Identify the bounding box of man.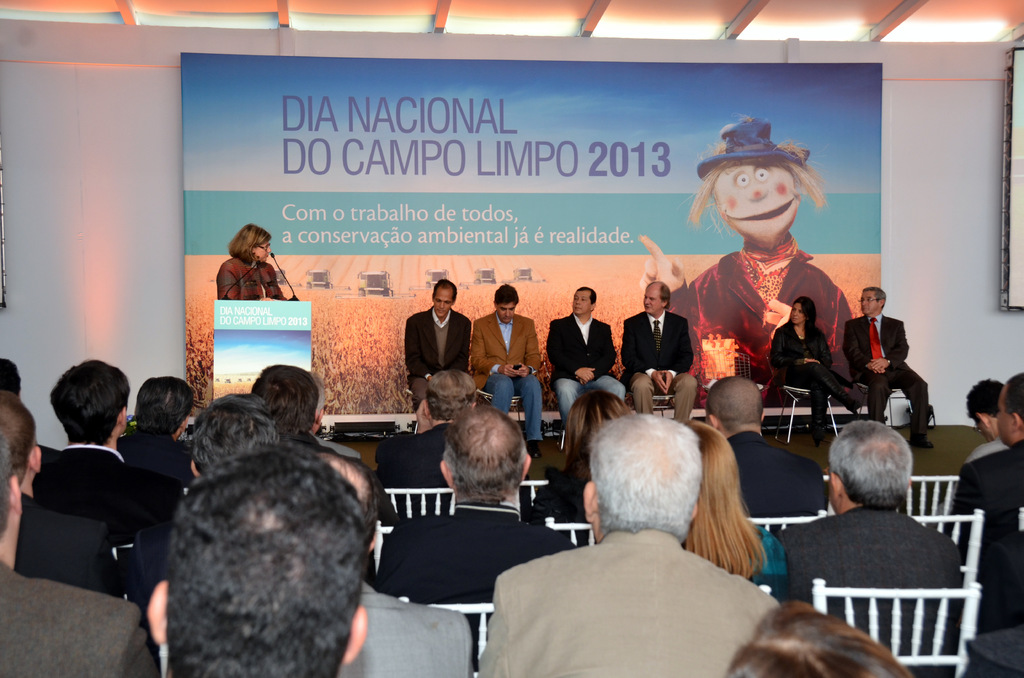
select_region(372, 407, 580, 668).
